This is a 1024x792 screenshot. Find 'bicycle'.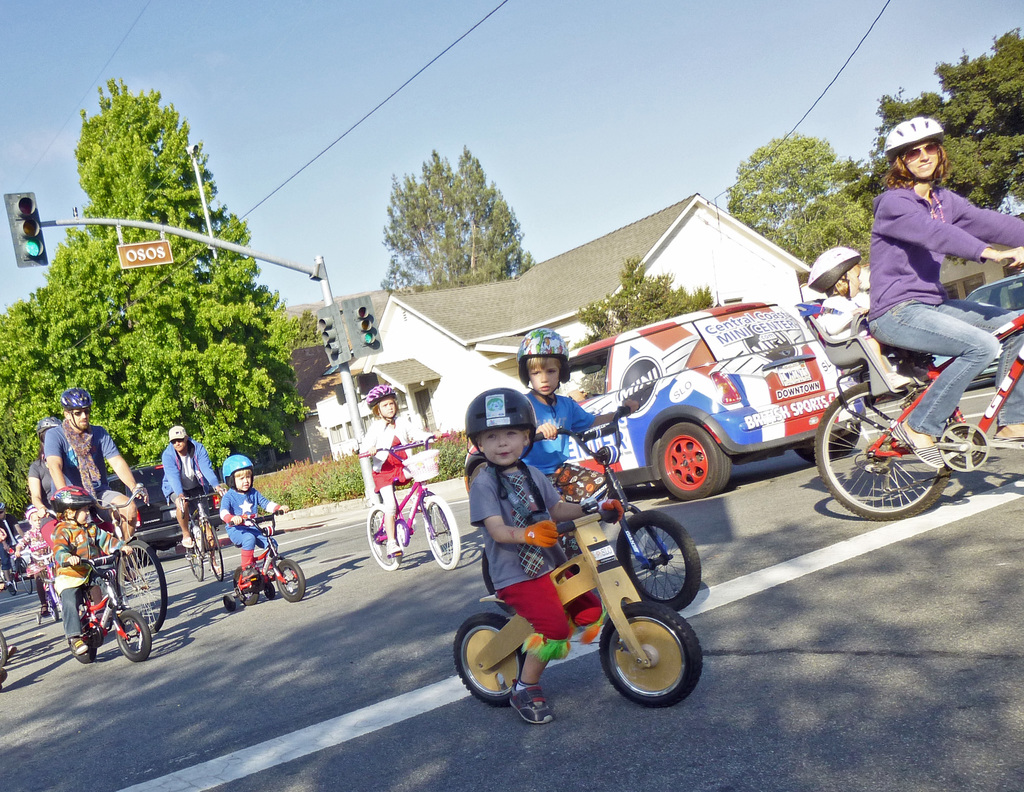
Bounding box: [162,483,237,579].
